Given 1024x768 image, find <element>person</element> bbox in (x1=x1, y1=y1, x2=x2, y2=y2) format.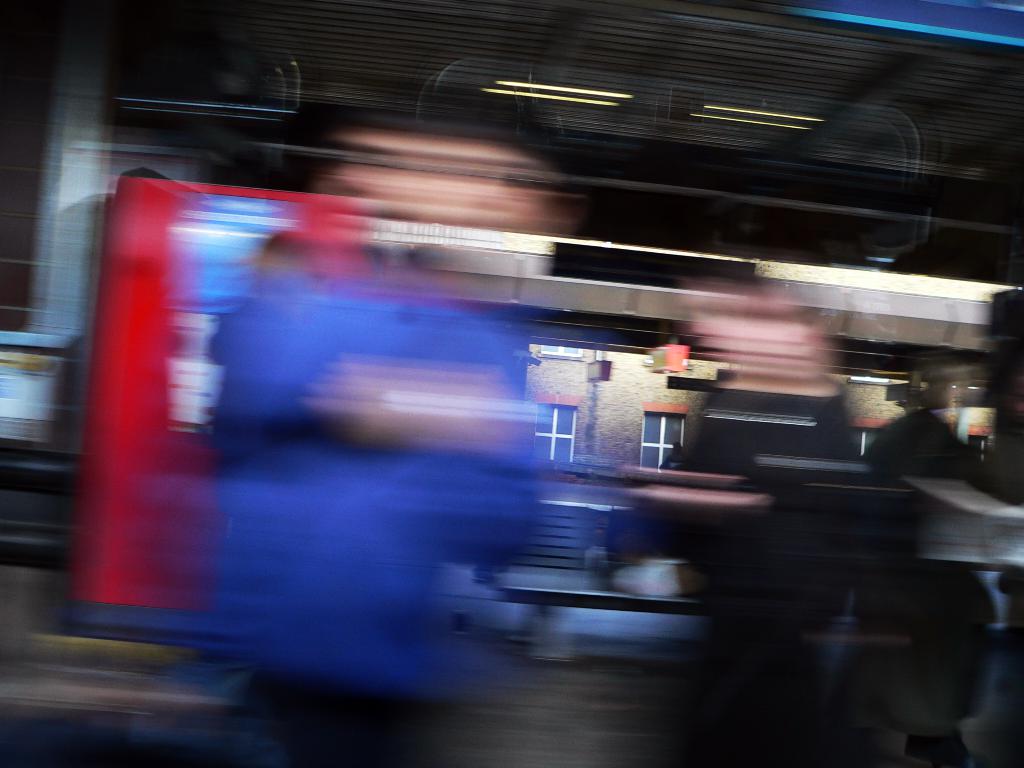
(x1=211, y1=119, x2=580, y2=767).
